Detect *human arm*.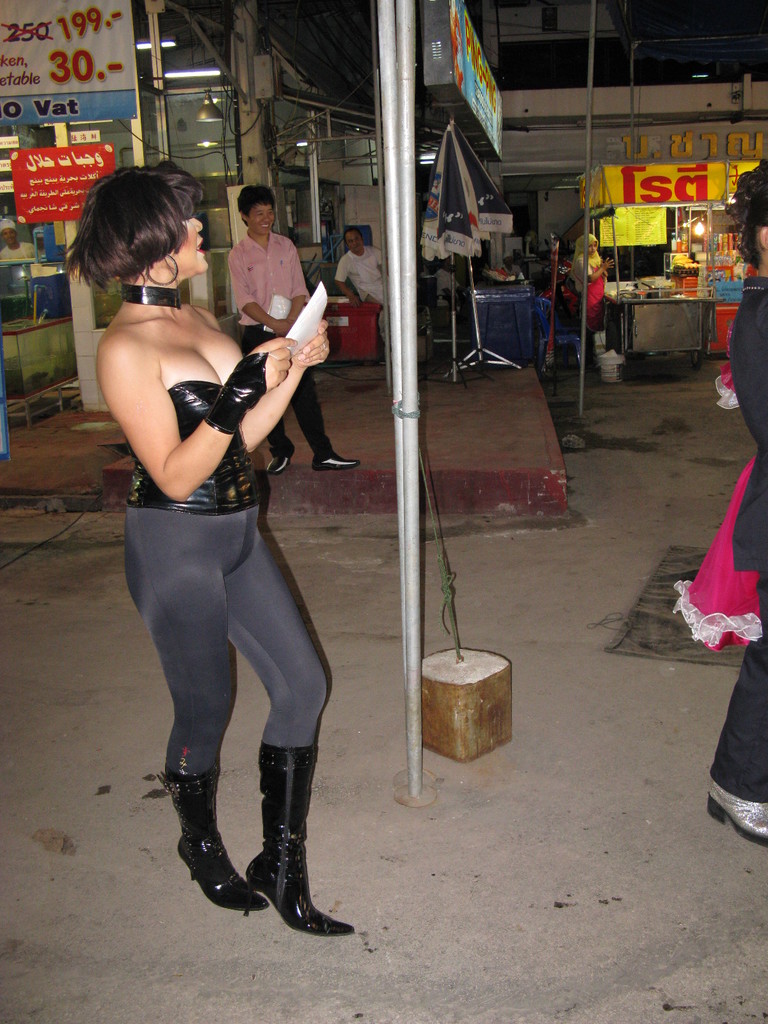
Detected at [229,252,298,337].
